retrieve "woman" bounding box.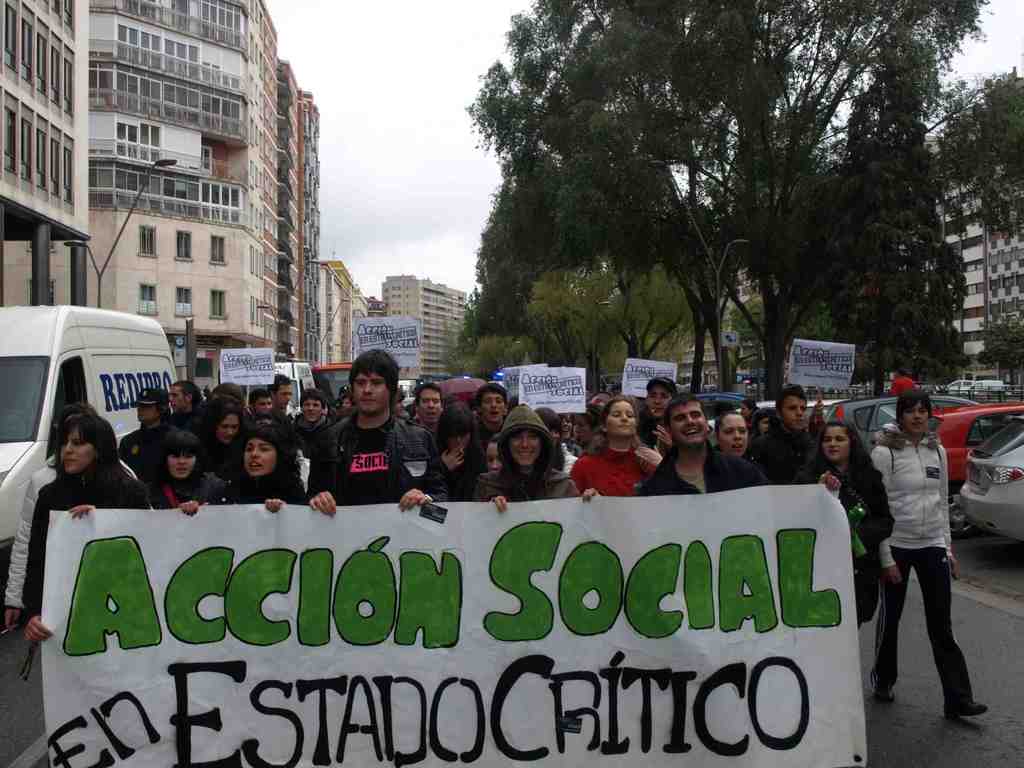
Bounding box: left=572, top=392, right=662, bottom=500.
